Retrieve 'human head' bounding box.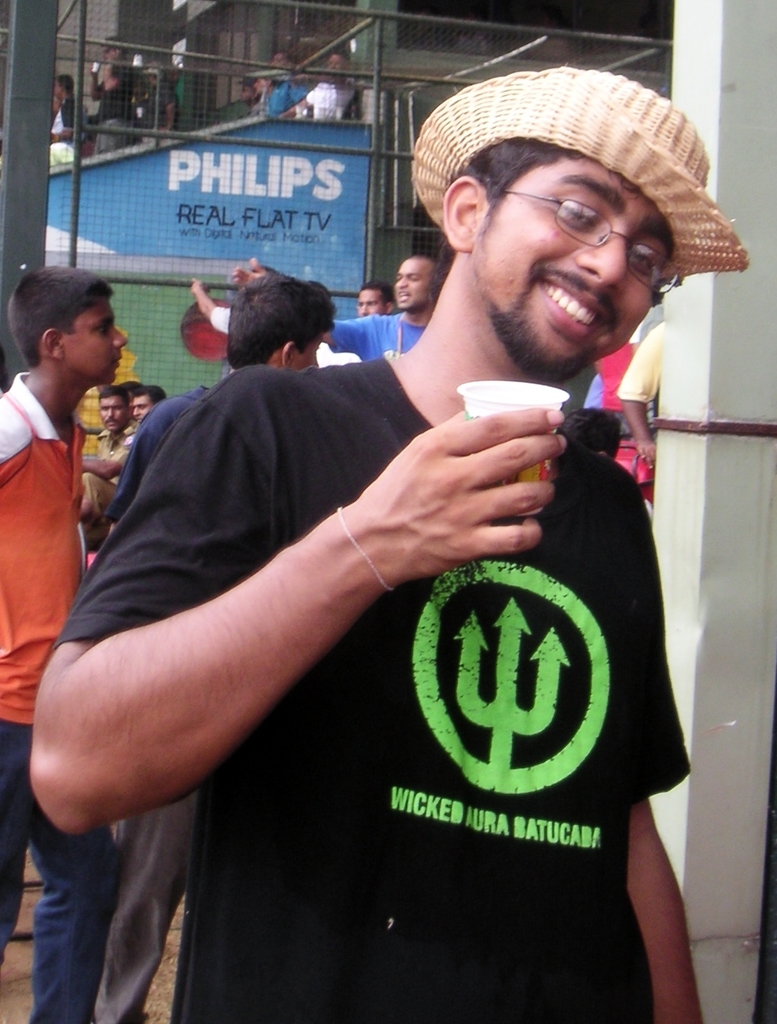
Bounding box: 325, 51, 350, 84.
